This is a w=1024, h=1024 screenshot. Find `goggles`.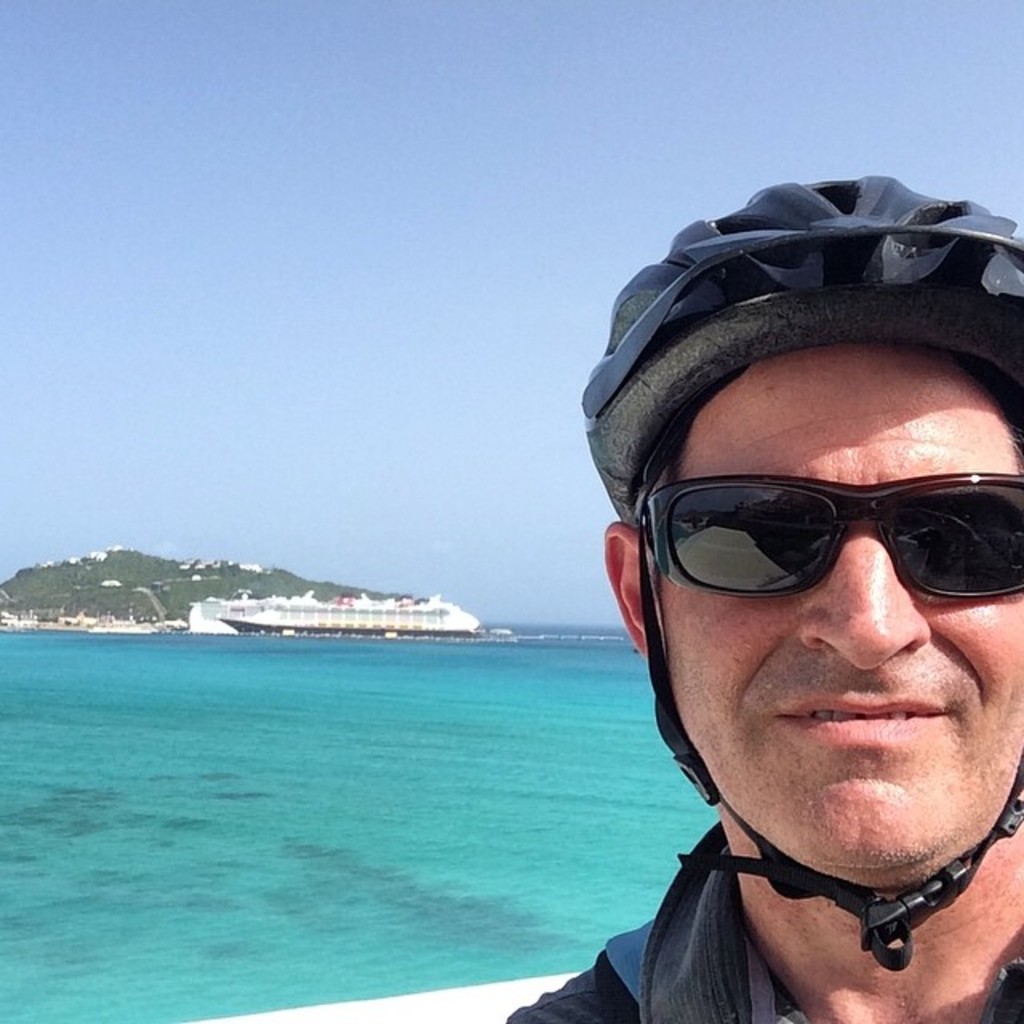
Bounding box: bbox=(637, 480, 1022, 594).
